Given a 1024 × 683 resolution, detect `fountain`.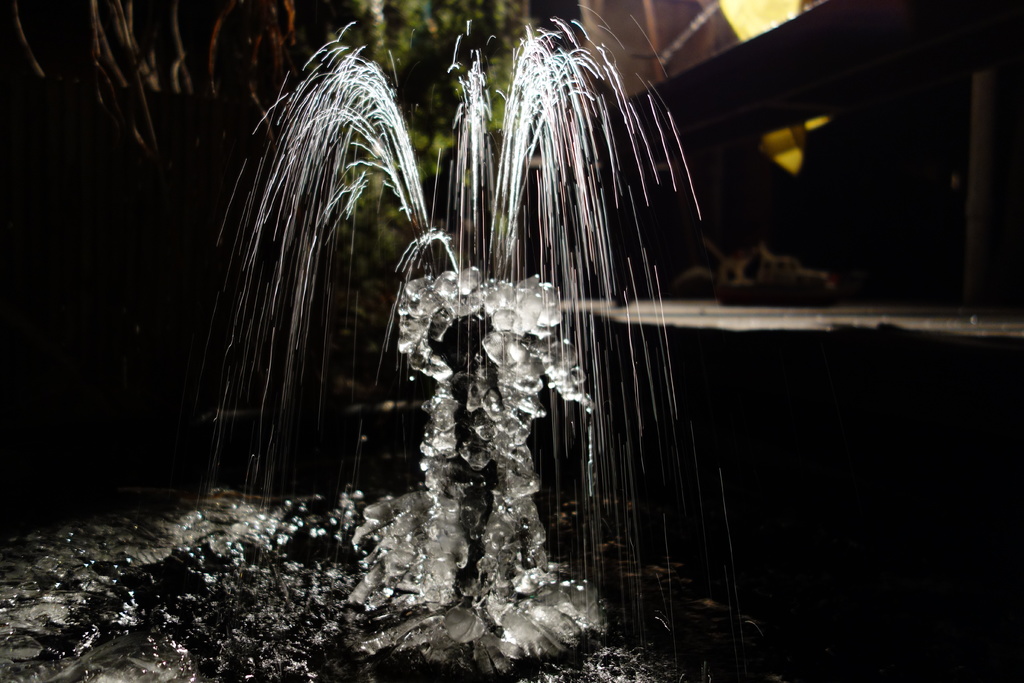
bbox=[337, 51, 710, 641].
